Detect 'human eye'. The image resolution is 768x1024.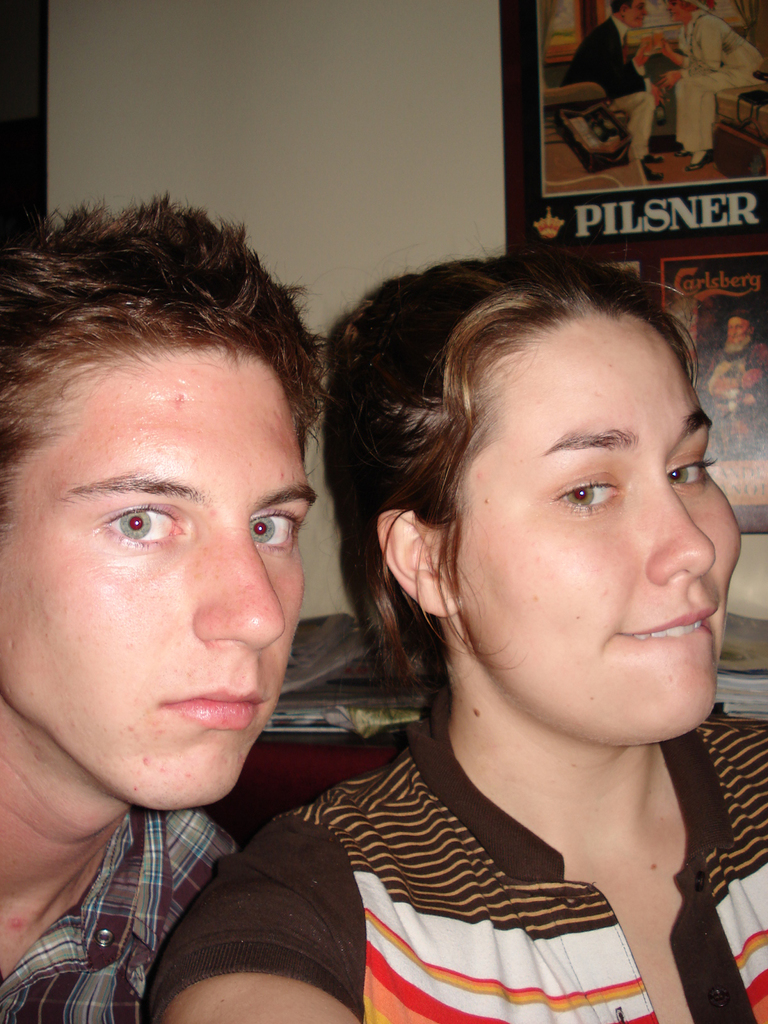
detection(93, 500, 188, 550).
